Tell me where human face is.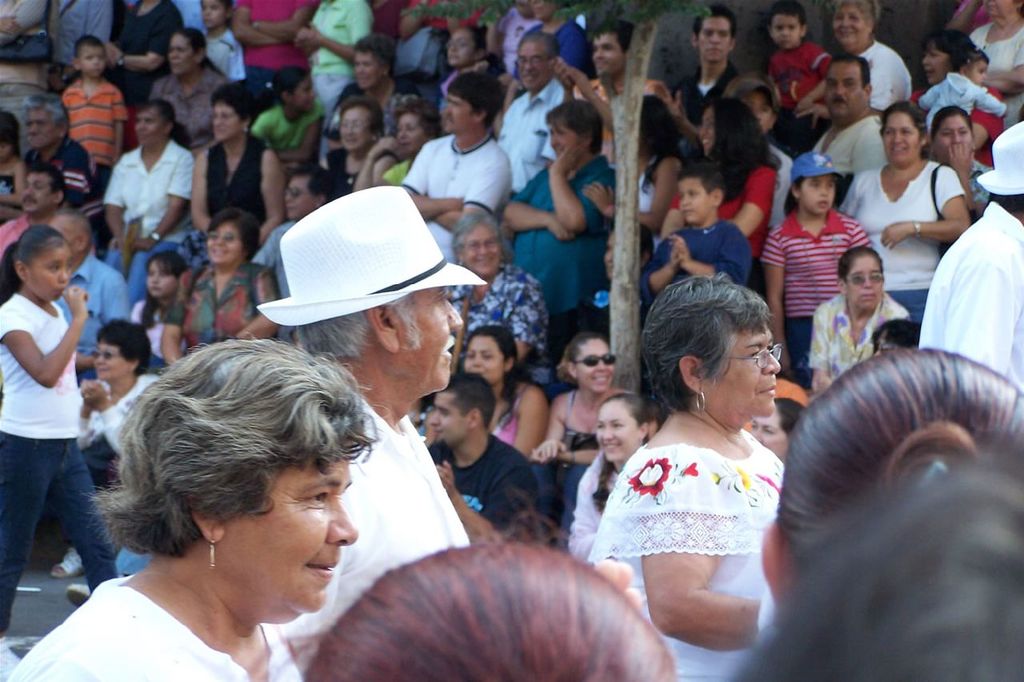
human face is at pyautogui.locateOnScreen(825, 64, 869, 120).
